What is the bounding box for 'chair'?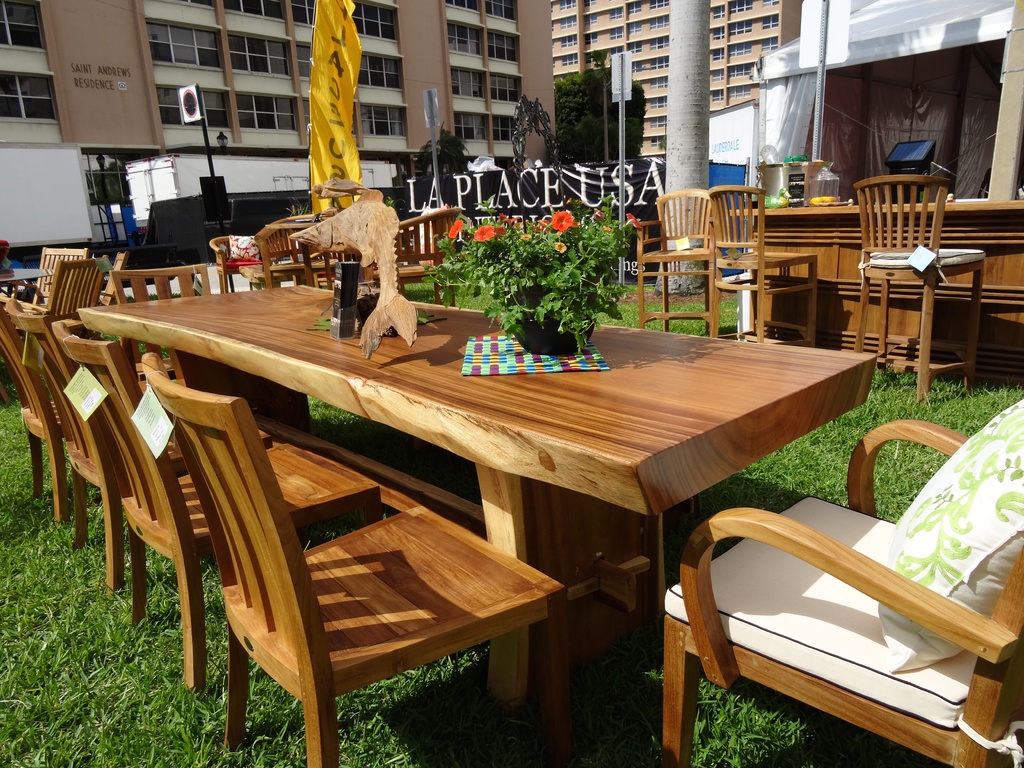
{"x1": 0, "y1": 298, "x2": 166, "y2": 525}.
